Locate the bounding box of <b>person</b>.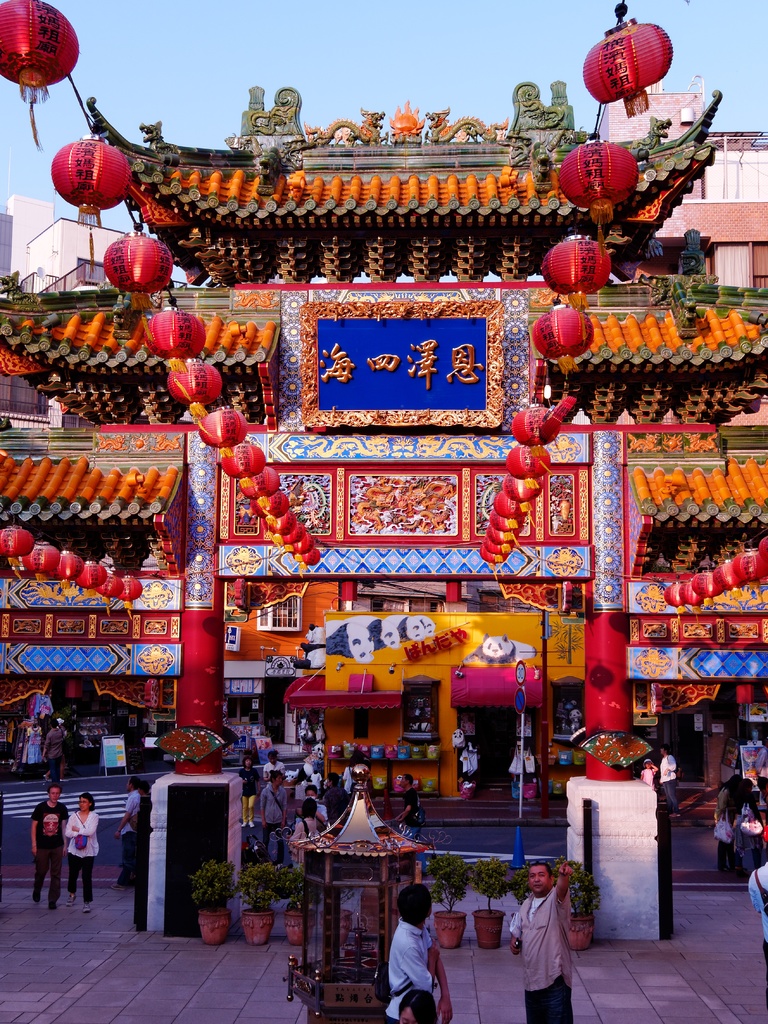
Bounding box: [20, 788, 68, 911].
